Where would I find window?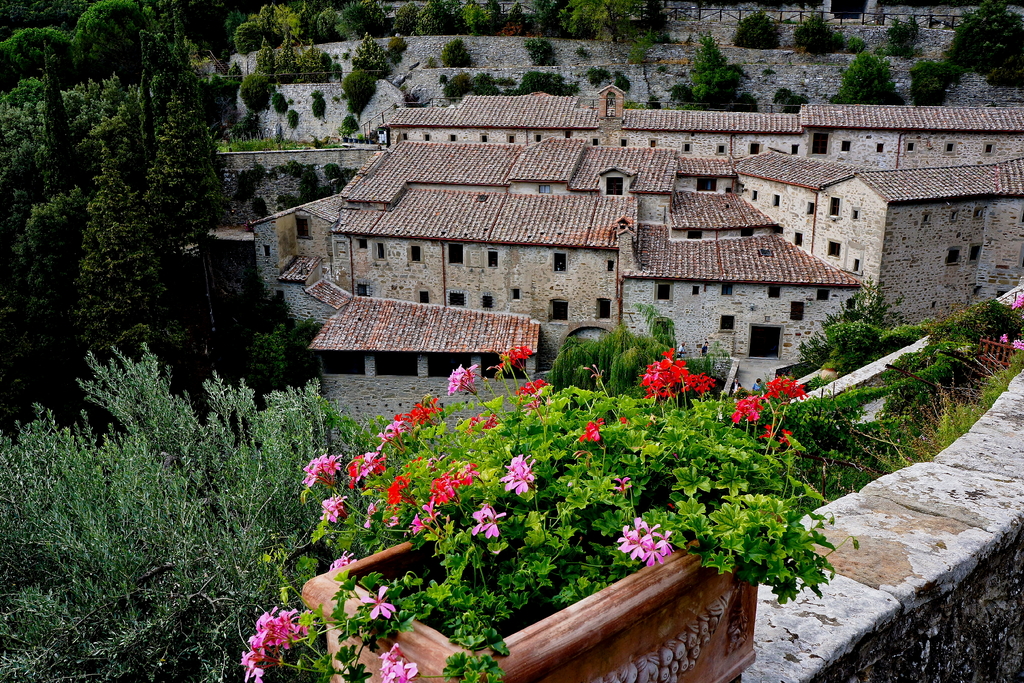
At (left=419, top=126, right=435, bottom=145).
